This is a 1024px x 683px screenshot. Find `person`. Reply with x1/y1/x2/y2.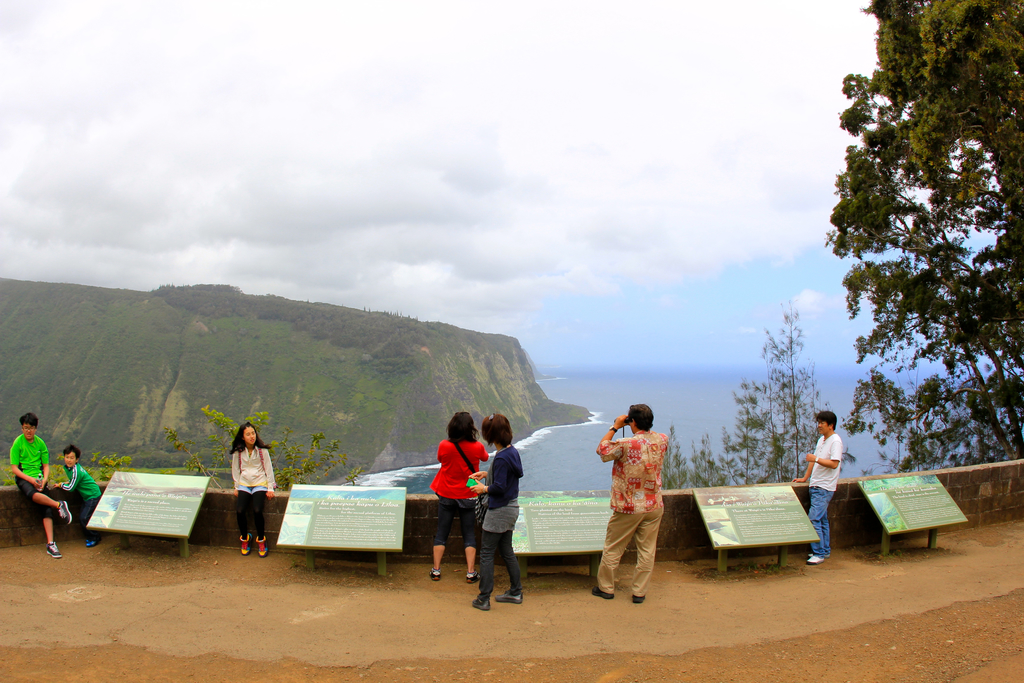
787/408/844/561.
